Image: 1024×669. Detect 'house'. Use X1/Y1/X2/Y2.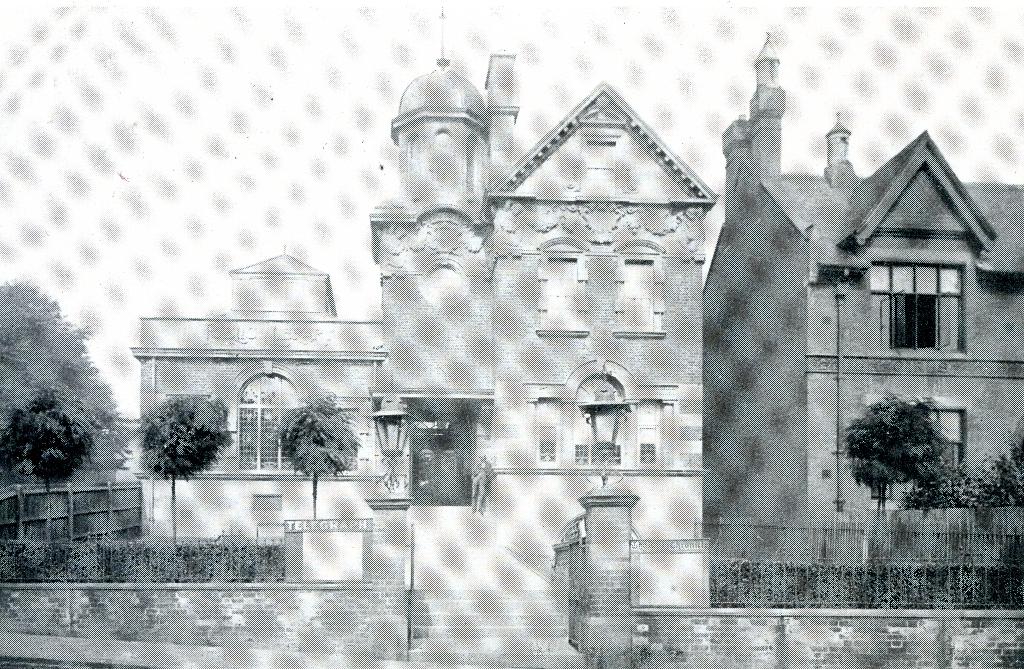
128/236/396/543.
